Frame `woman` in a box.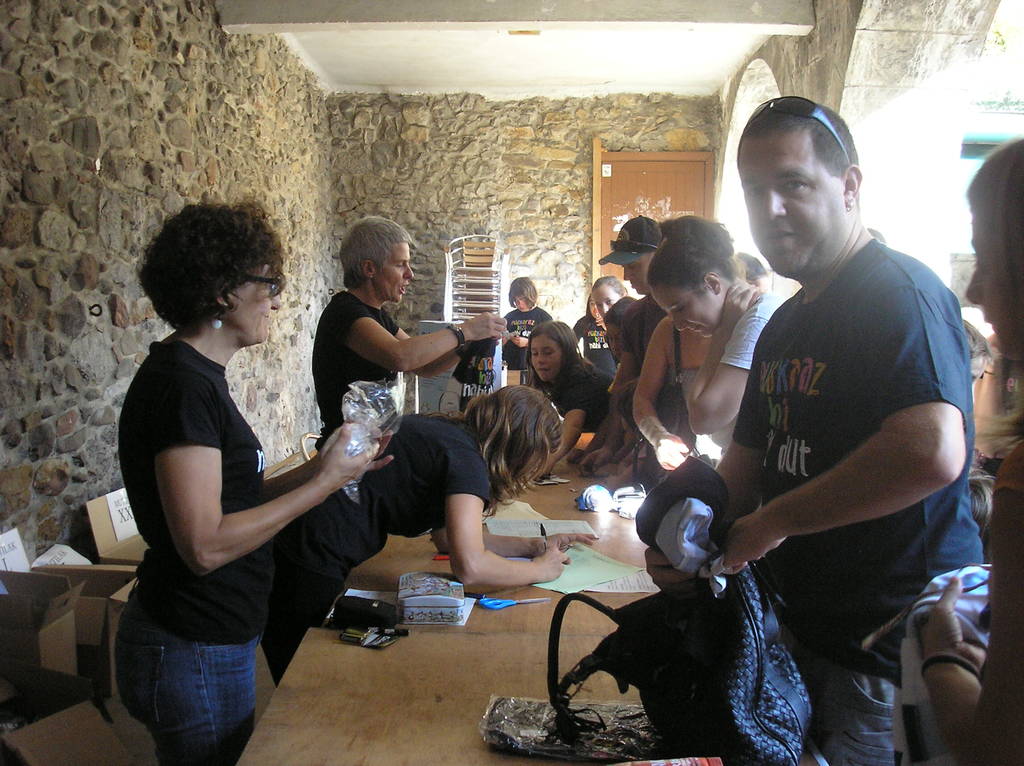
(616,229,745,454).
